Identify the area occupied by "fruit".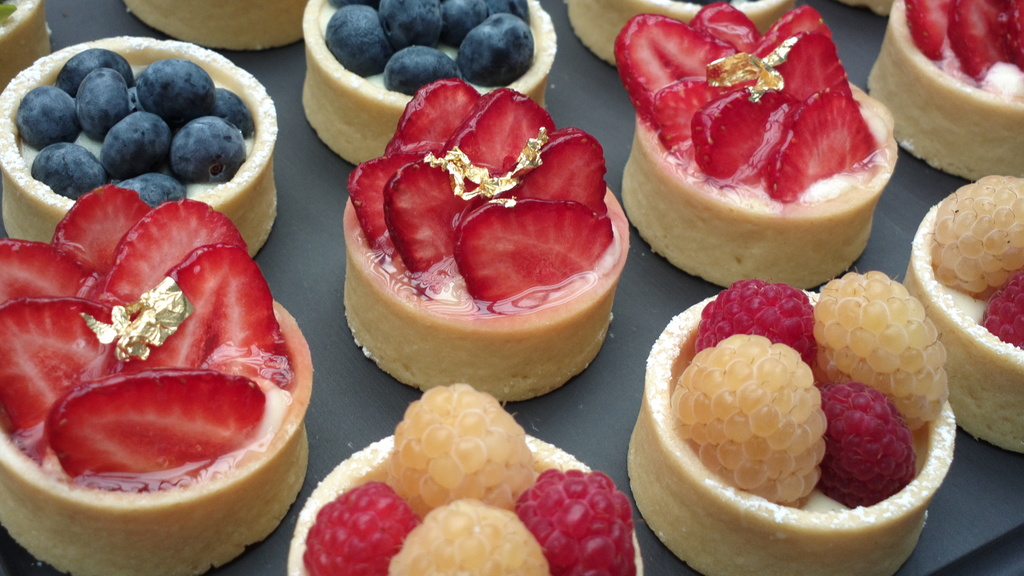
Area: crop(982, 262, 1023, 356).
